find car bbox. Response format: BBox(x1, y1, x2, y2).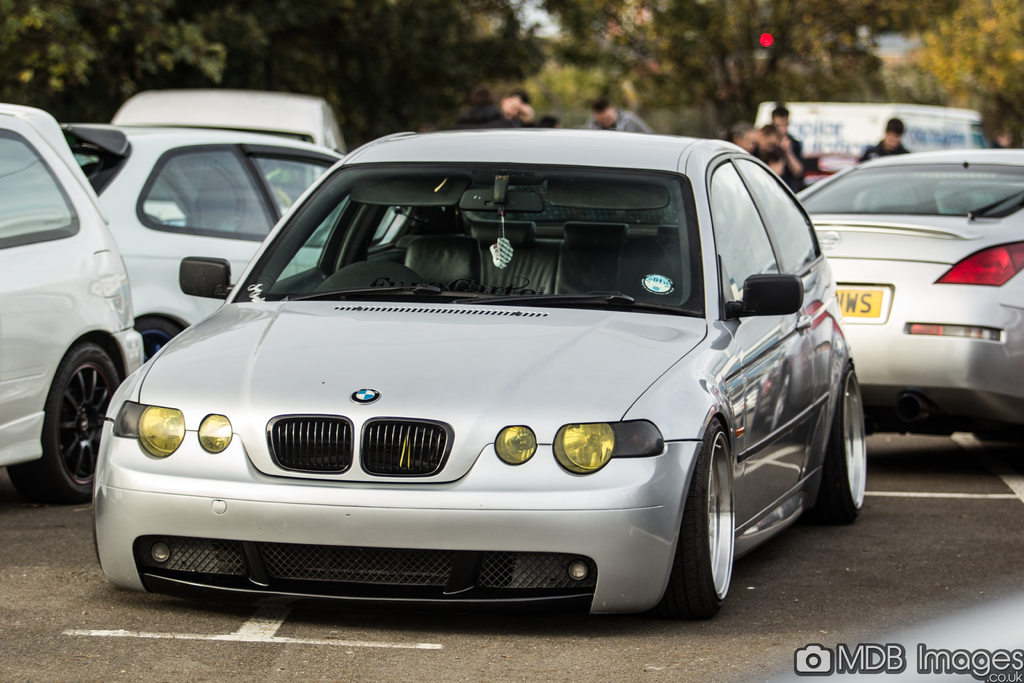
BBox(101, 92, 358, 159).
